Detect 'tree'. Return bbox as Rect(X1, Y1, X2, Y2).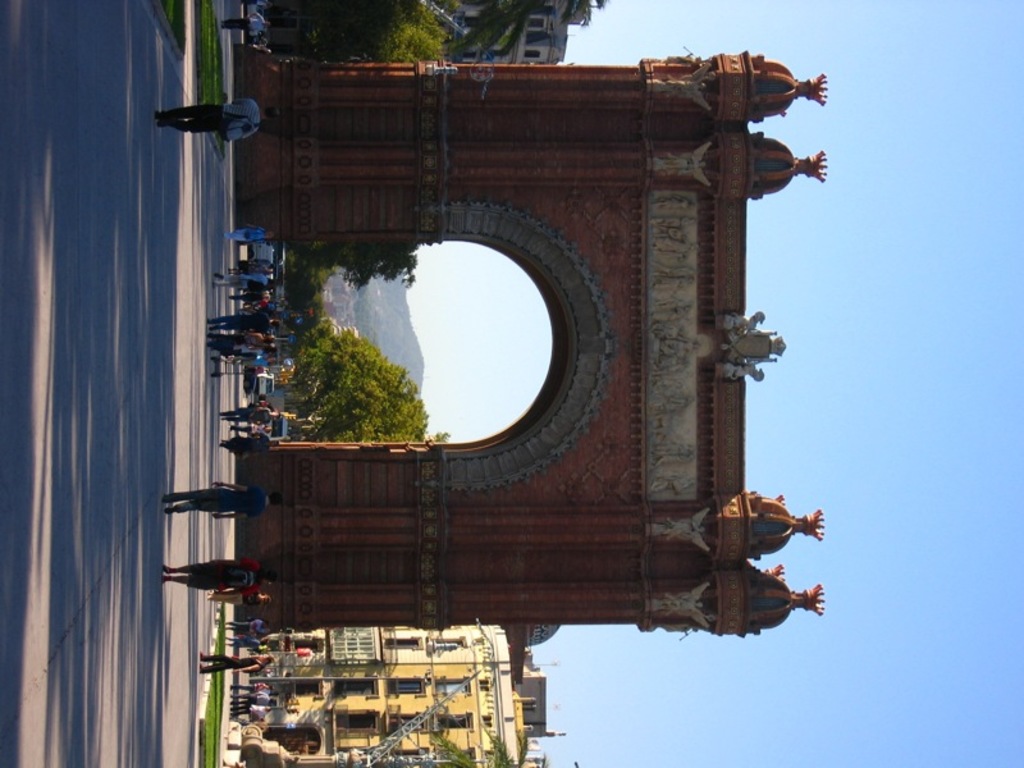
Rect(274, 0, 449, 95).
